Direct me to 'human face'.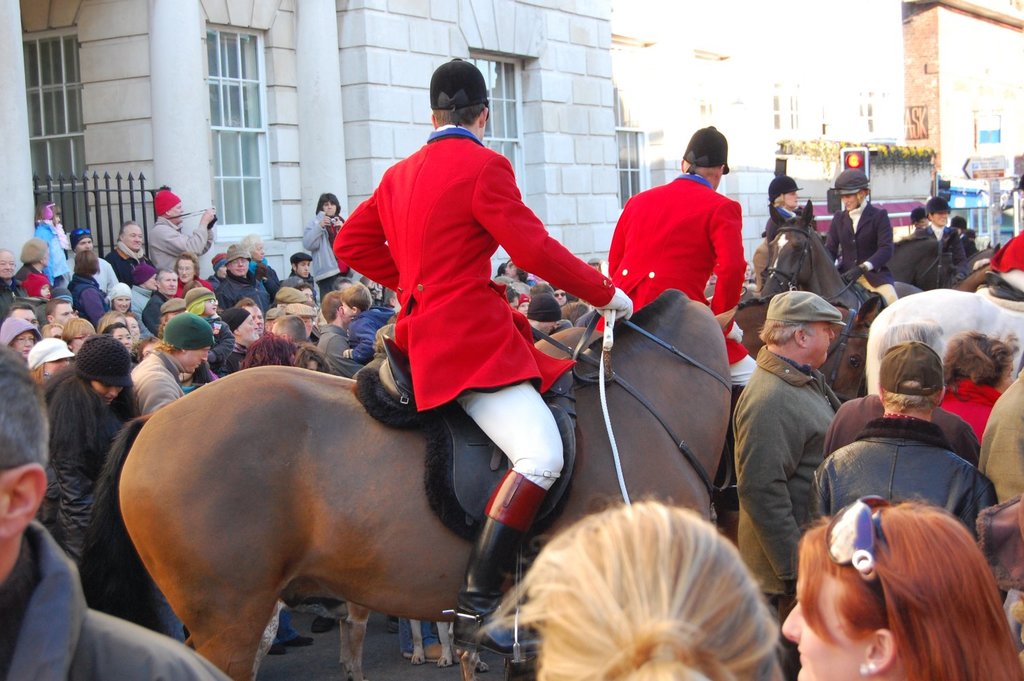
Direction: box=[51, 300, 69, 326].
